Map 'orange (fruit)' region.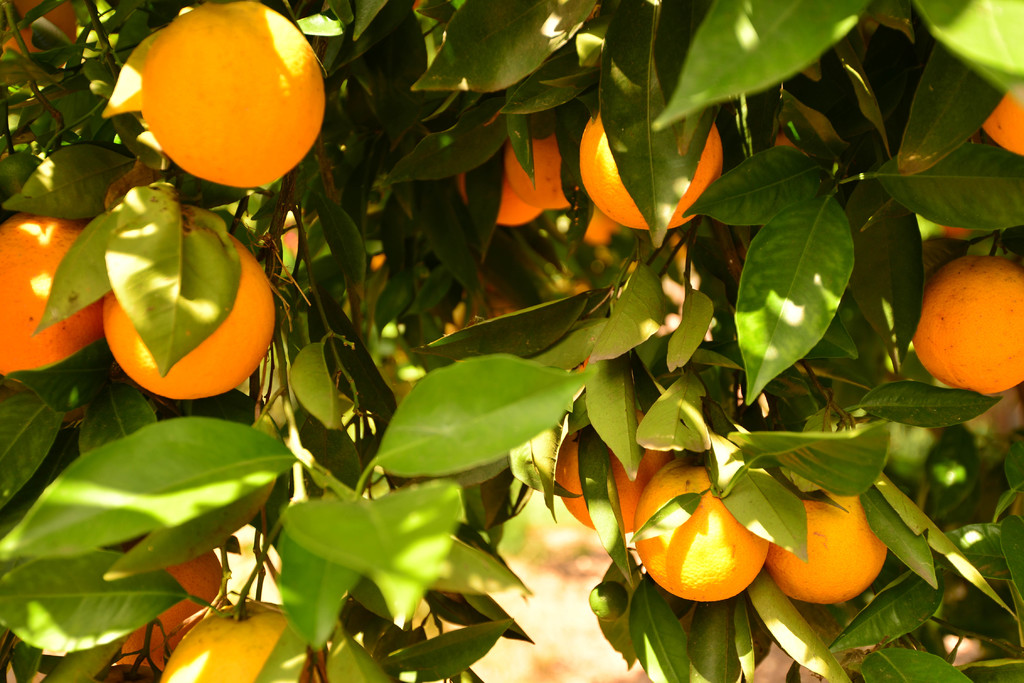
Mapped to BBox(565, 422, 665, 533).
